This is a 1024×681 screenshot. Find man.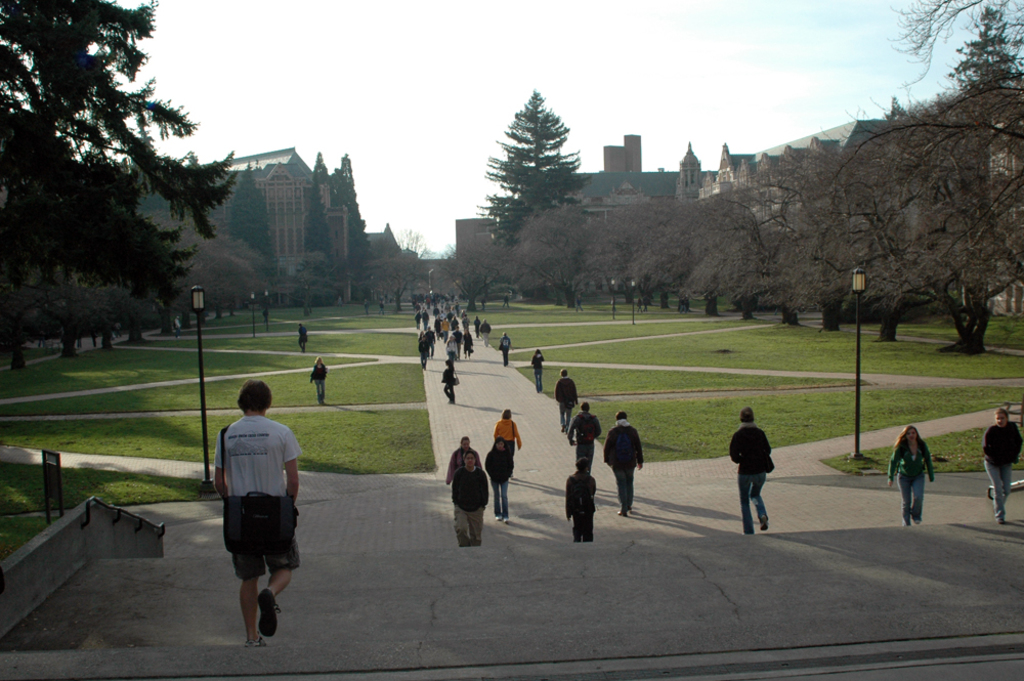
Bounding box: 452 452 488 540.
